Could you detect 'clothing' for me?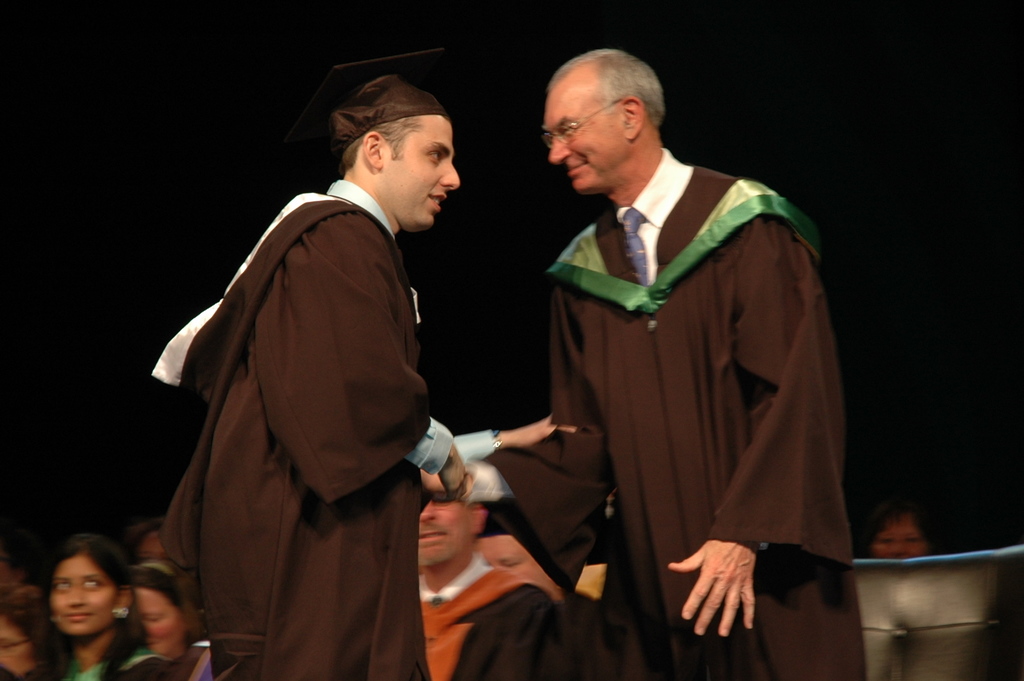
Detection result: bbox=(31, 643, 168, 680).
